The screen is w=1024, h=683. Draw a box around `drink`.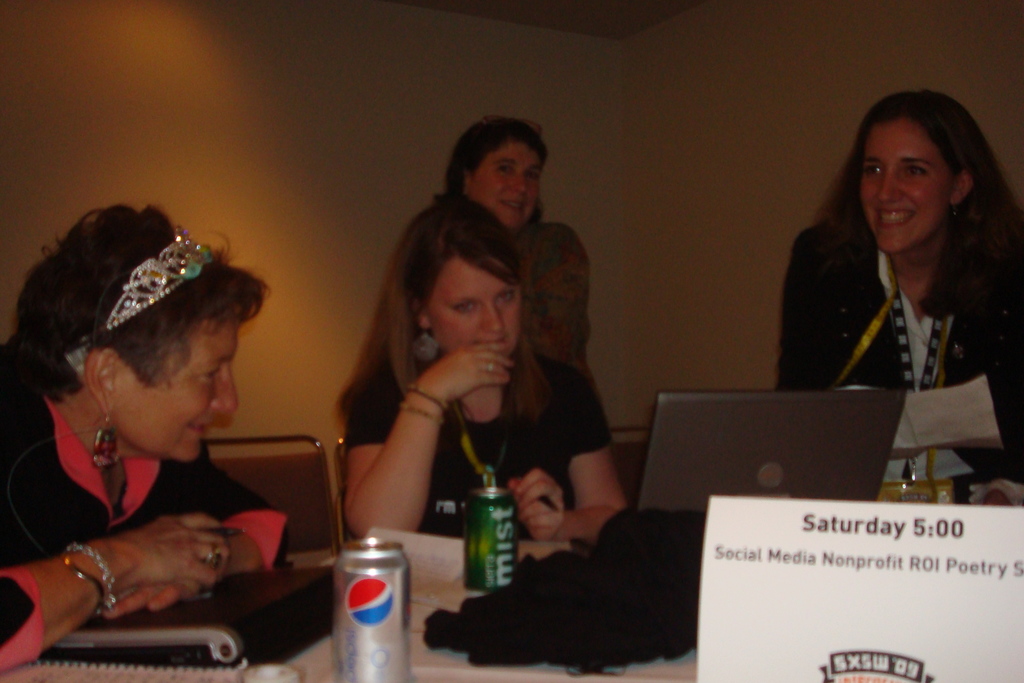
[x1=328, y1=520, x2=410, y2=671].
